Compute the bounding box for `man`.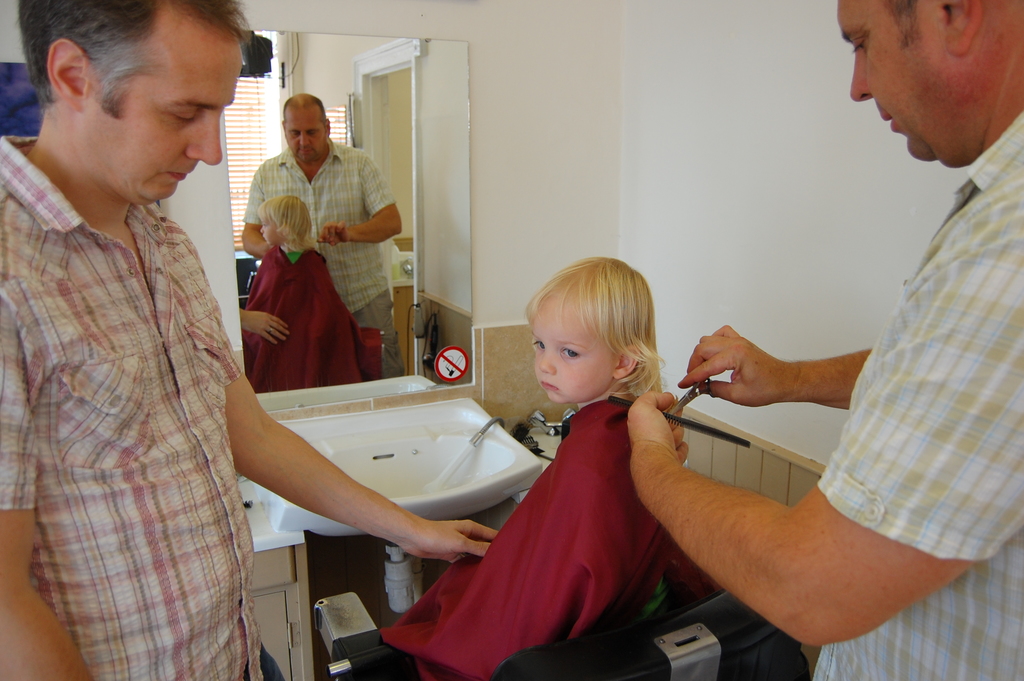
bbox=[624, 0, 1023, 680].
